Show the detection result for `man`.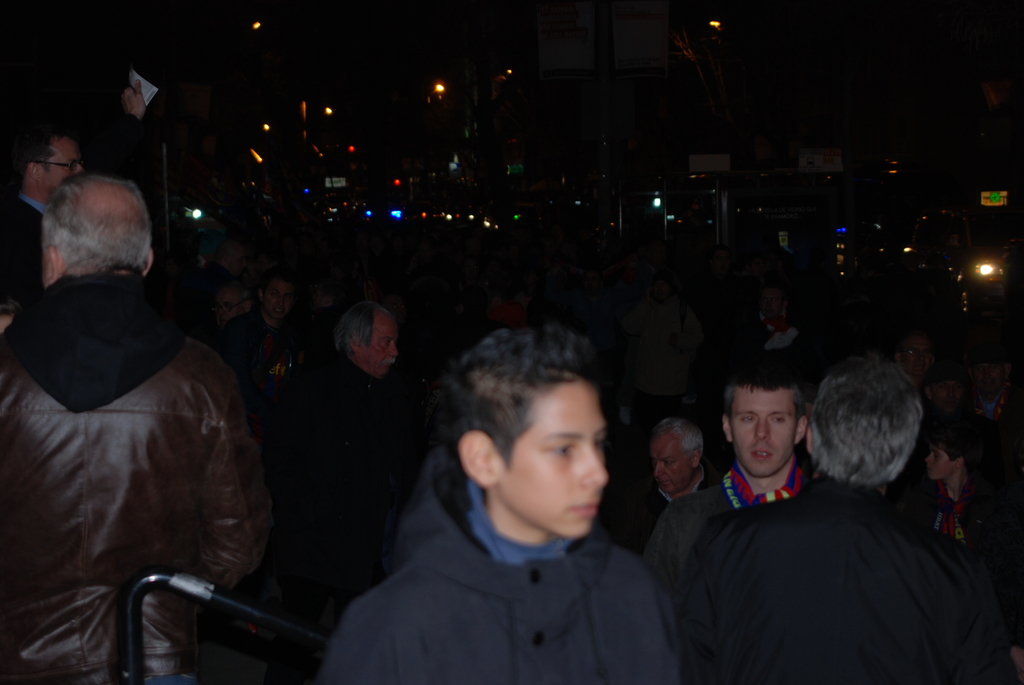
(0,169,259,684).
